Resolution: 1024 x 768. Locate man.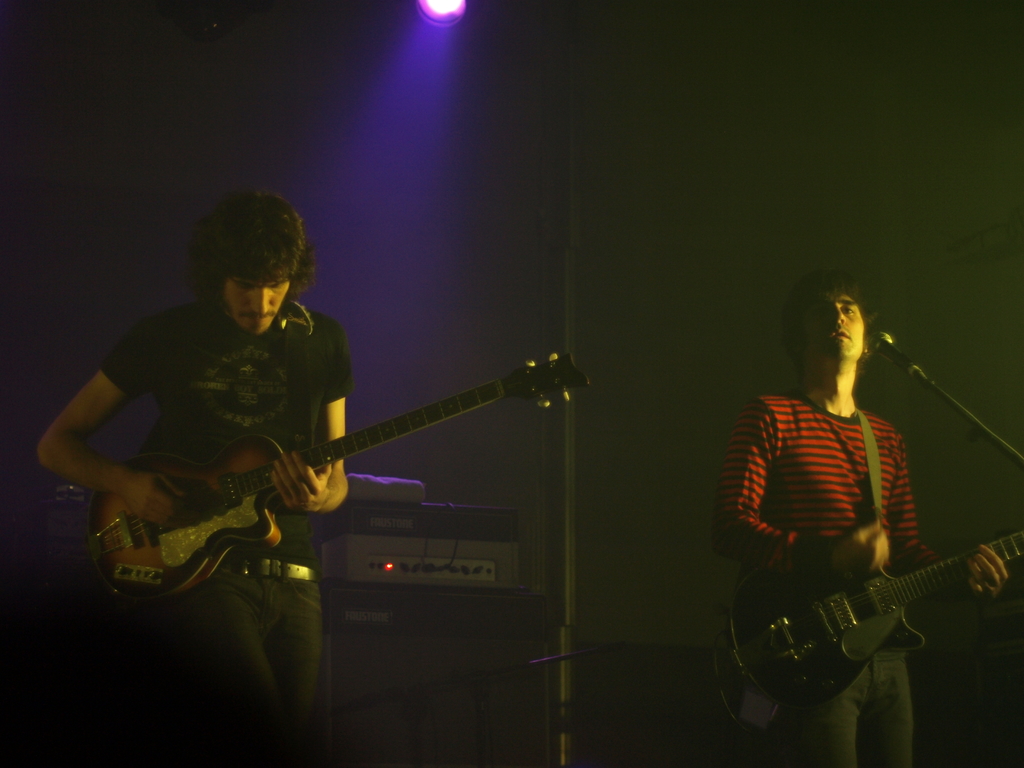
region(28, 196, 358, 767).
